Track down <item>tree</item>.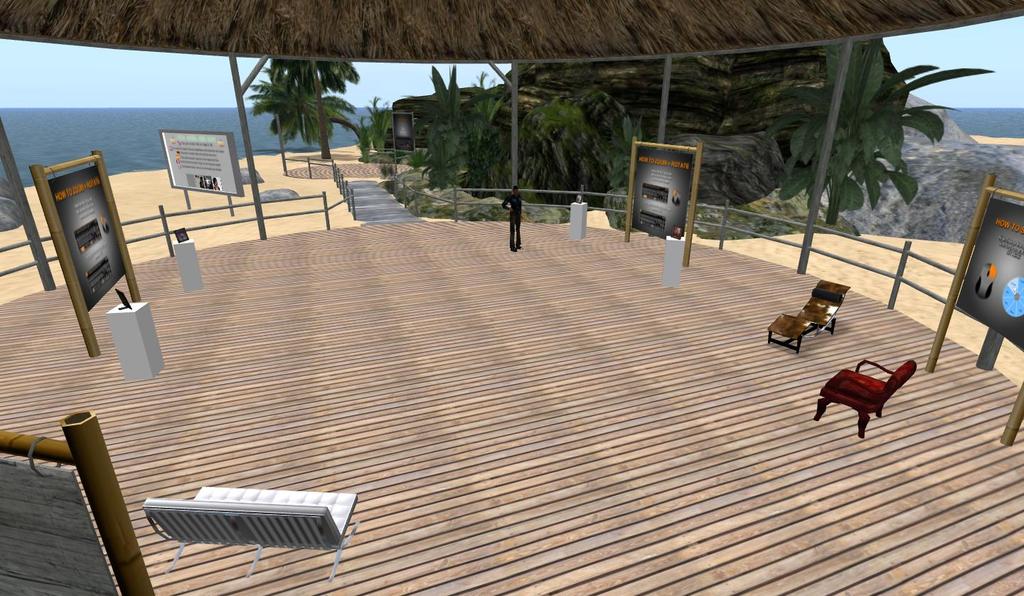
Tracked to 344 91 398 159.
